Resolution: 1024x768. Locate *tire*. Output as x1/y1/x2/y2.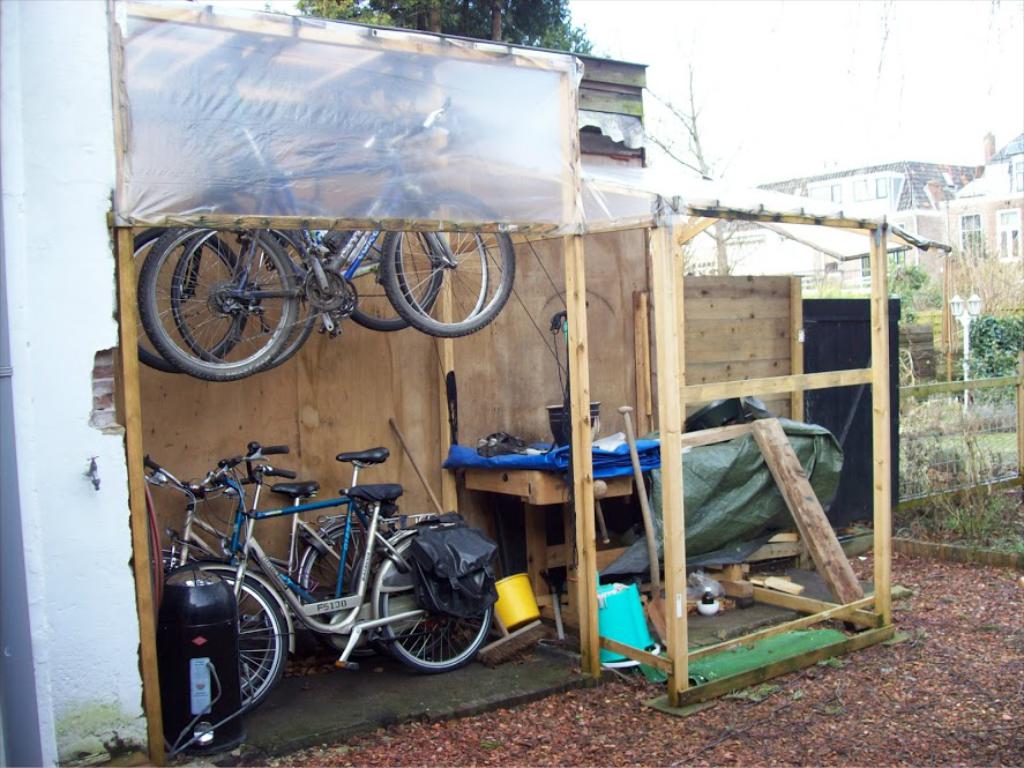
378/189/517/335.
